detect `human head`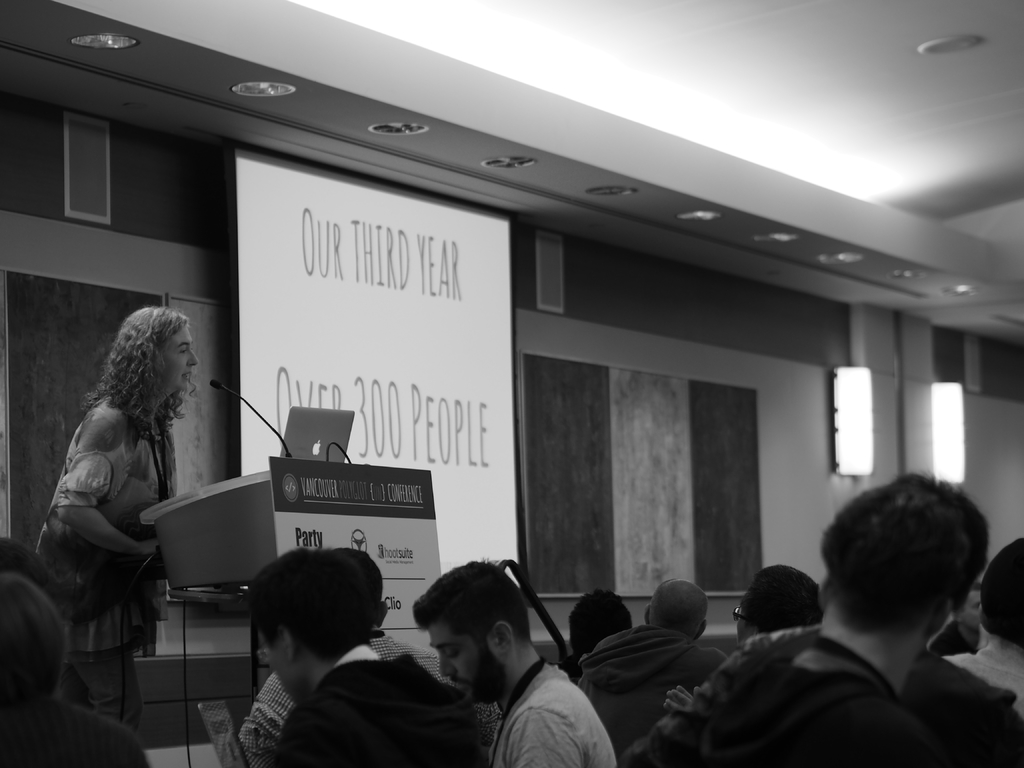
{"x1": 246, "y1": 547, "x2": 366, "y2": 706}
